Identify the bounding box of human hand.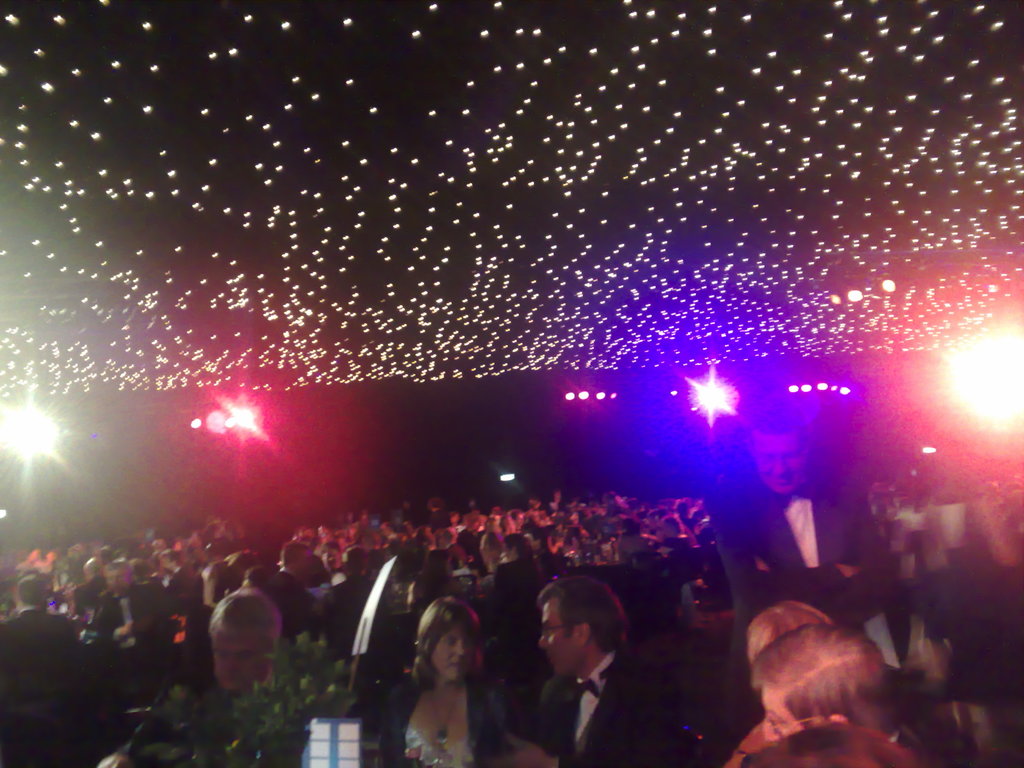
Rect(834, 560, 865, 579).
